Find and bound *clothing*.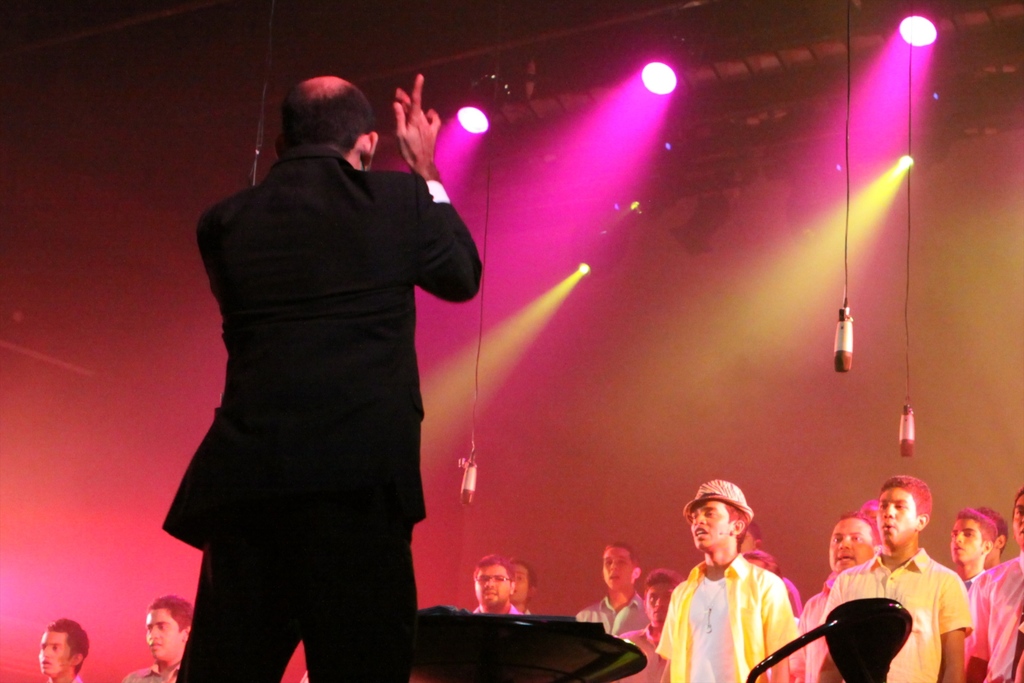
Bound: [118,657,184,682].
